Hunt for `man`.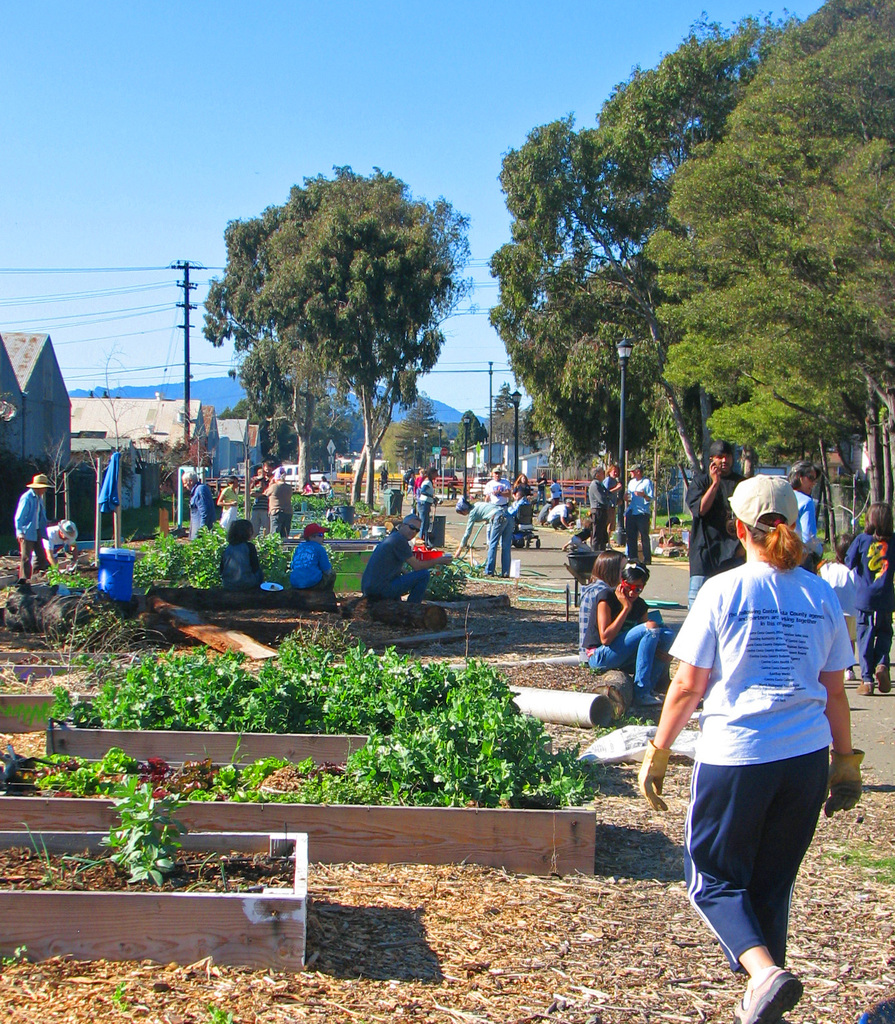
Hunted down at (left=545, top=496, right=576, bottom=526).
